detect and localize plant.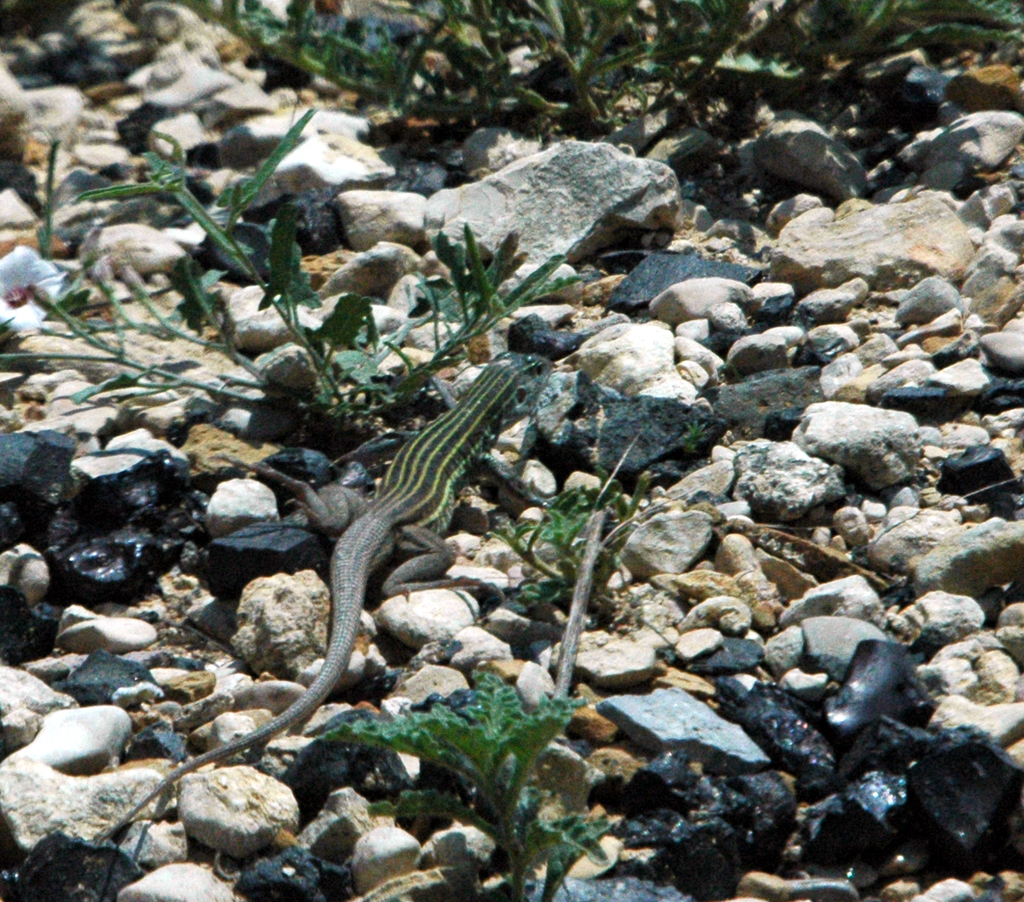
Localized at 488:450:652:618.
